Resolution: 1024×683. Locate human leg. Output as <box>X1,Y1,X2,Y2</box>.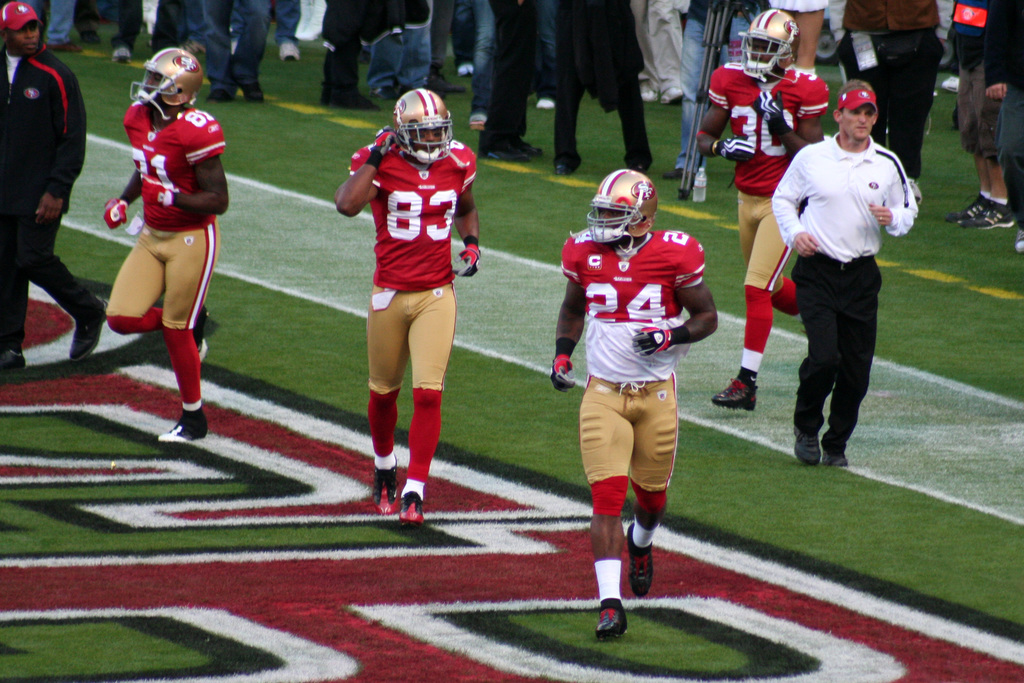
<box>424,0,461,93</box>.
